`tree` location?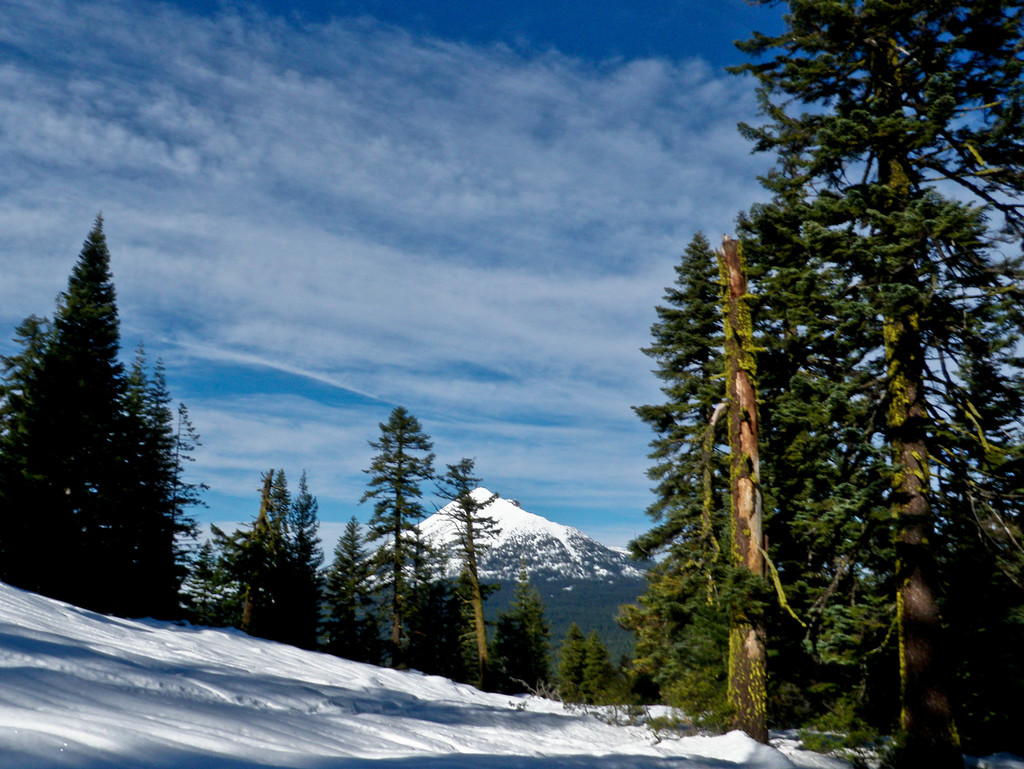
rect(548, 619, 583, 705)
